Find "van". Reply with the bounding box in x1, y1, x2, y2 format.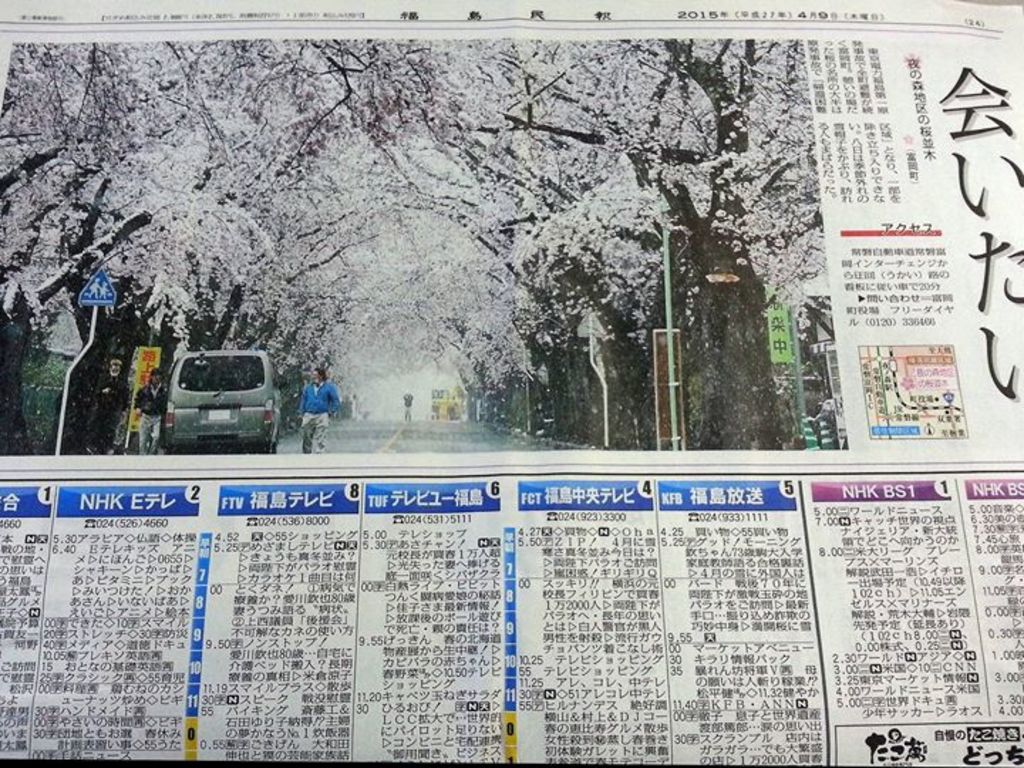
162, 348, 284, 455.
